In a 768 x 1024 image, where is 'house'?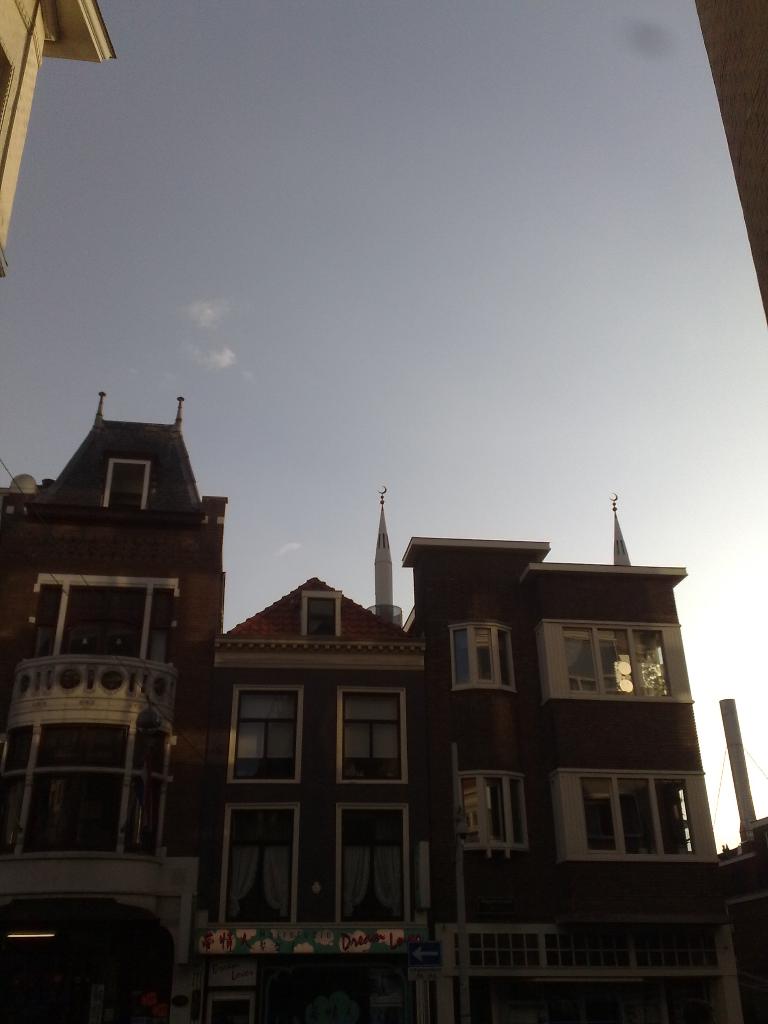
rect(0, 393, 767, 1023).
